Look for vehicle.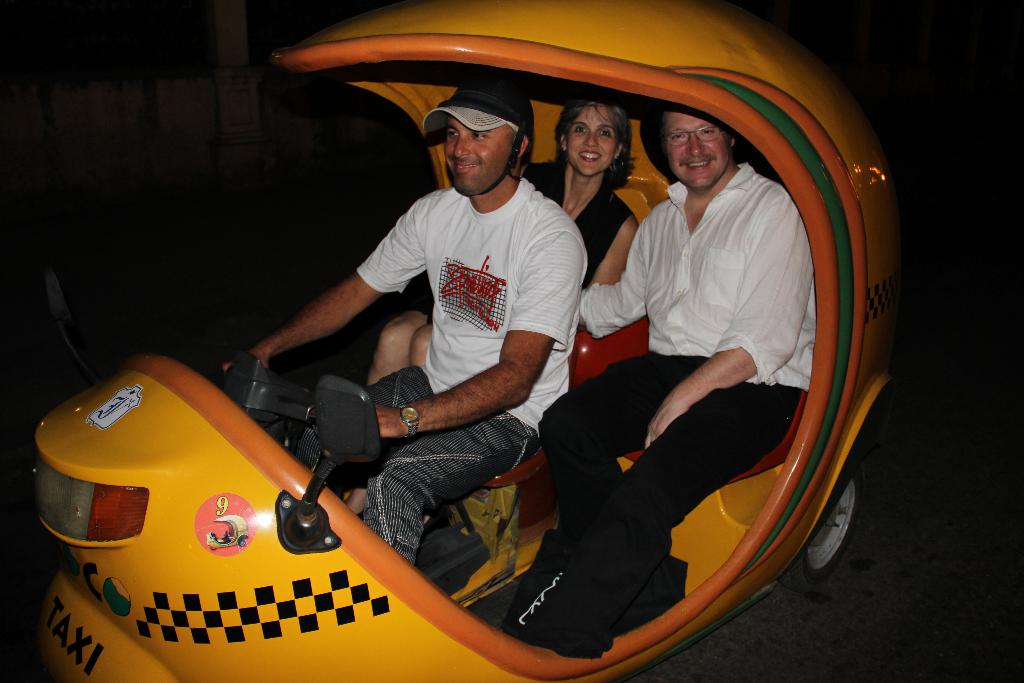
Found: bbox=[28, 0, 896, 682].
